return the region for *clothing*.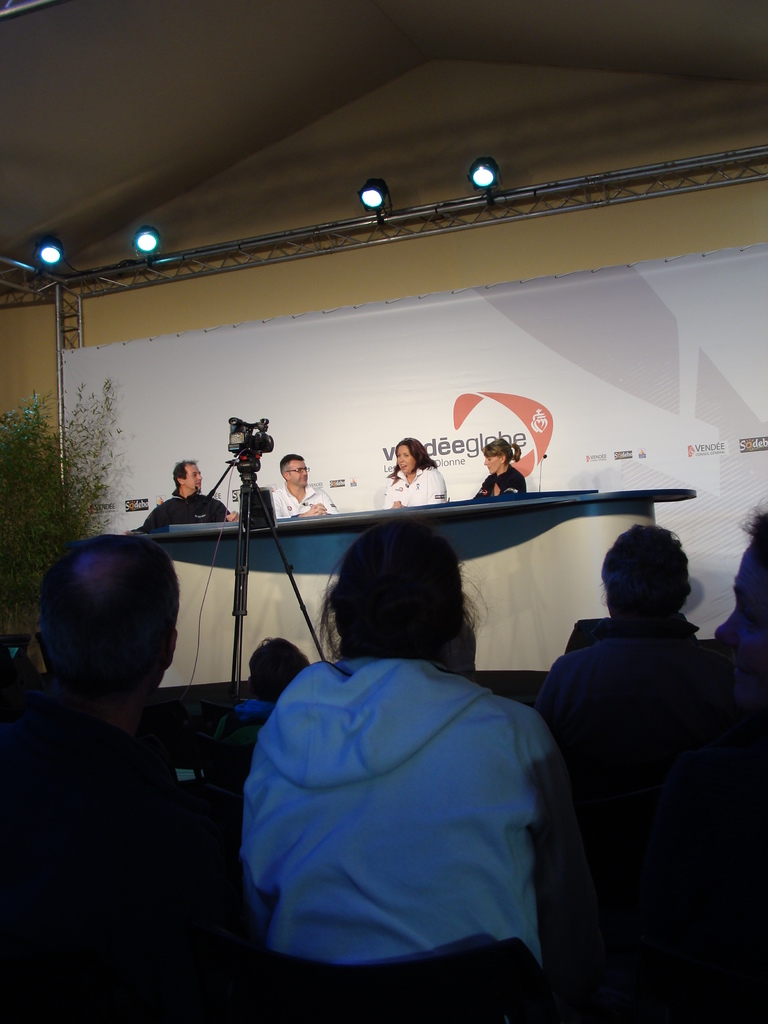
<region>463, 463, 529, 500</region>.
